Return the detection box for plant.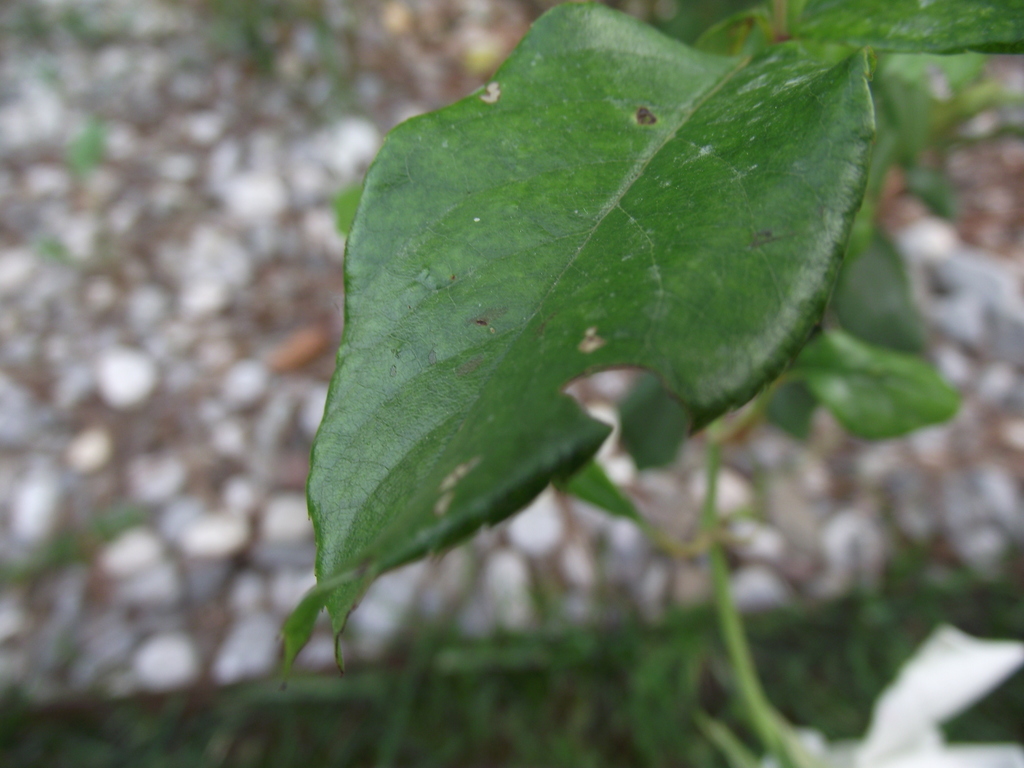
[127, 0, 977, 726].
